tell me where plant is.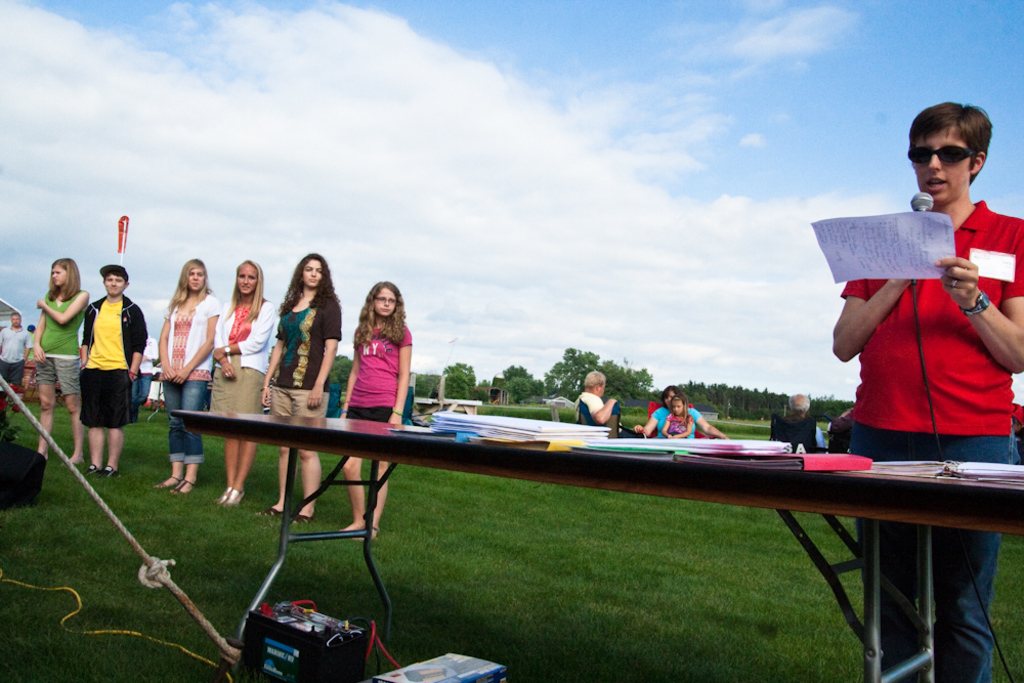
plant is at x1=0 y1=384 x2=1023 y2=682.
